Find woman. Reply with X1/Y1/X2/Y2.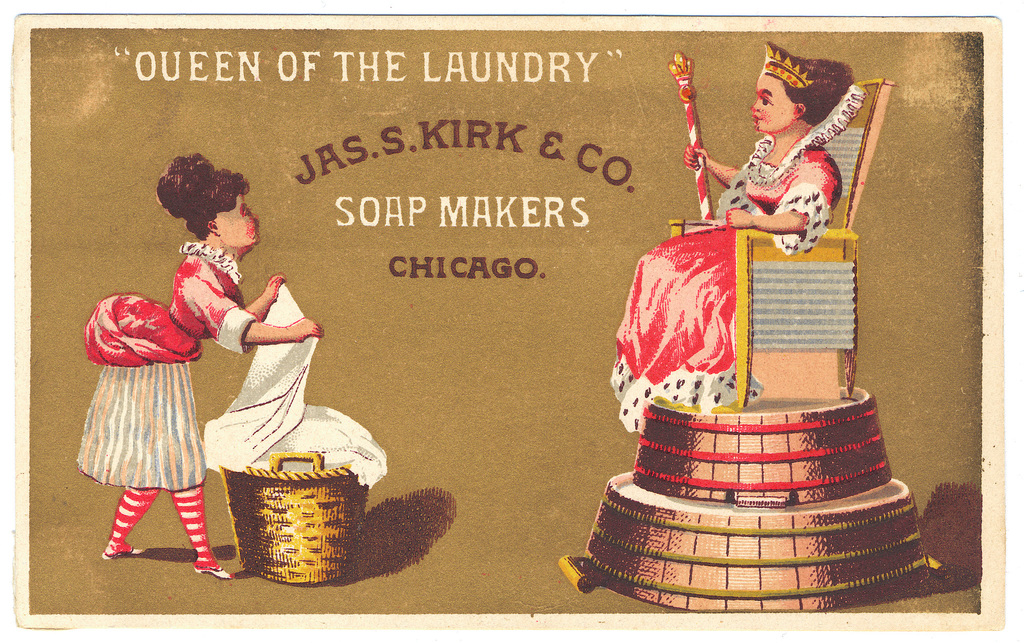
610/42/856/437.
